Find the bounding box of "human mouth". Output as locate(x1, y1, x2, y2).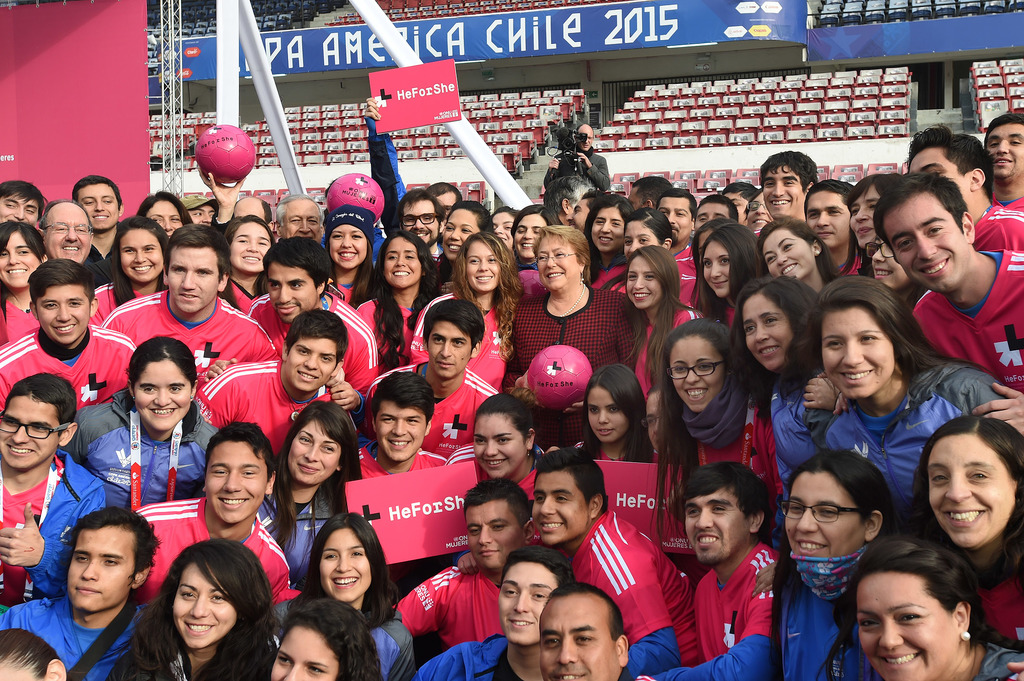
locate(596, 235, 614, 245).
